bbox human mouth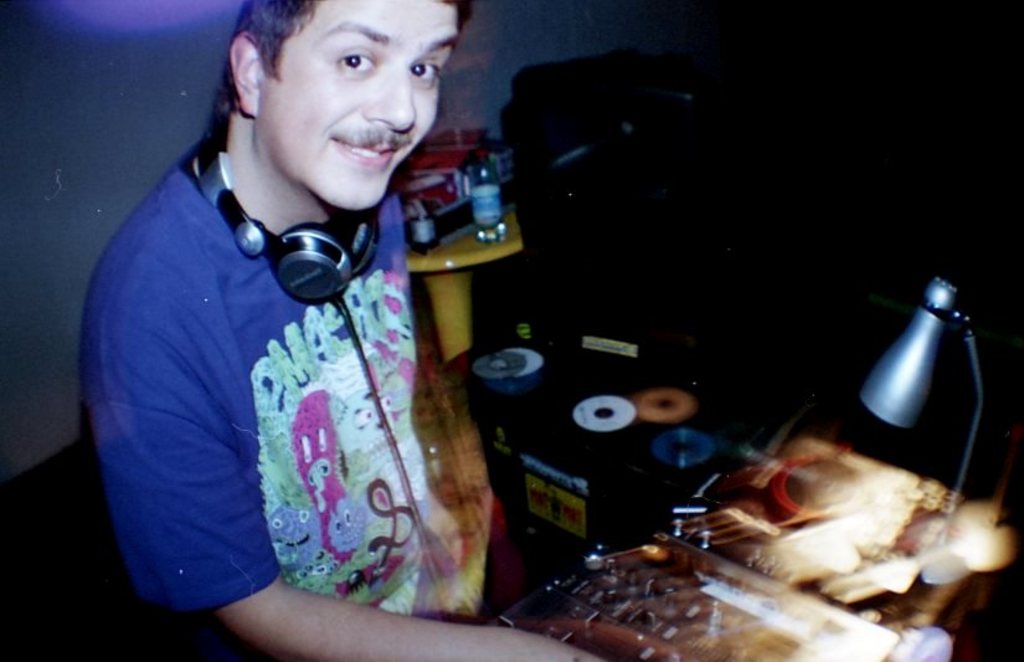
detection(331, 129, 397, 170)
